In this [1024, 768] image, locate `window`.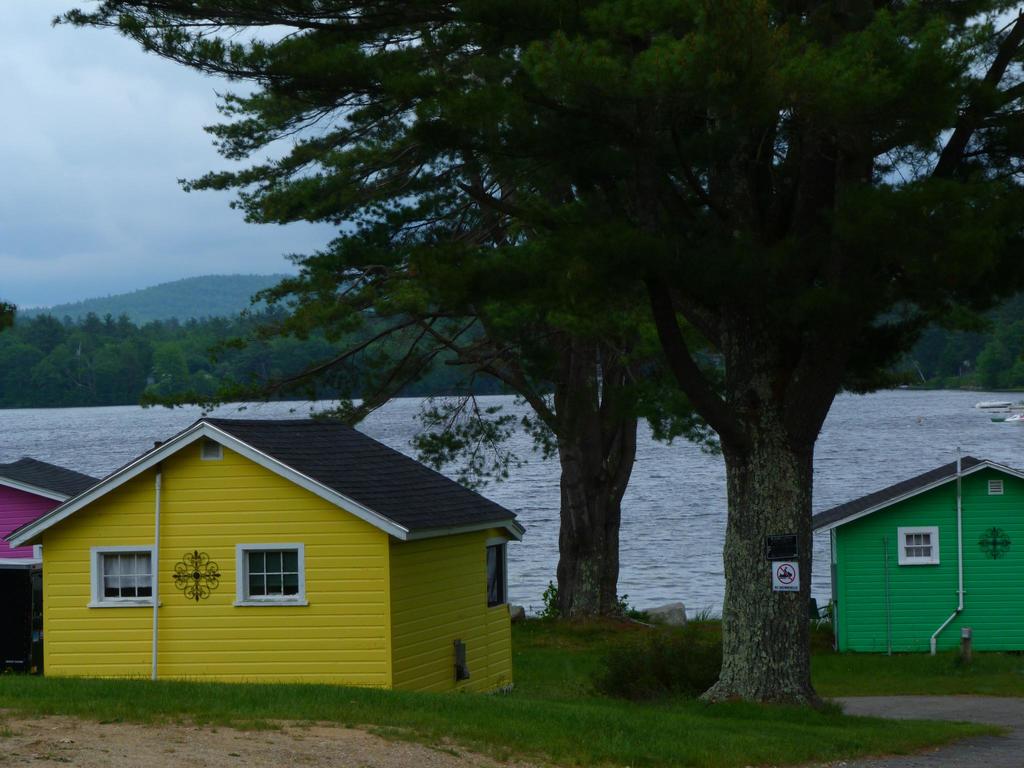
Bounding box: <region>85, 544, 158, 614</region>.
